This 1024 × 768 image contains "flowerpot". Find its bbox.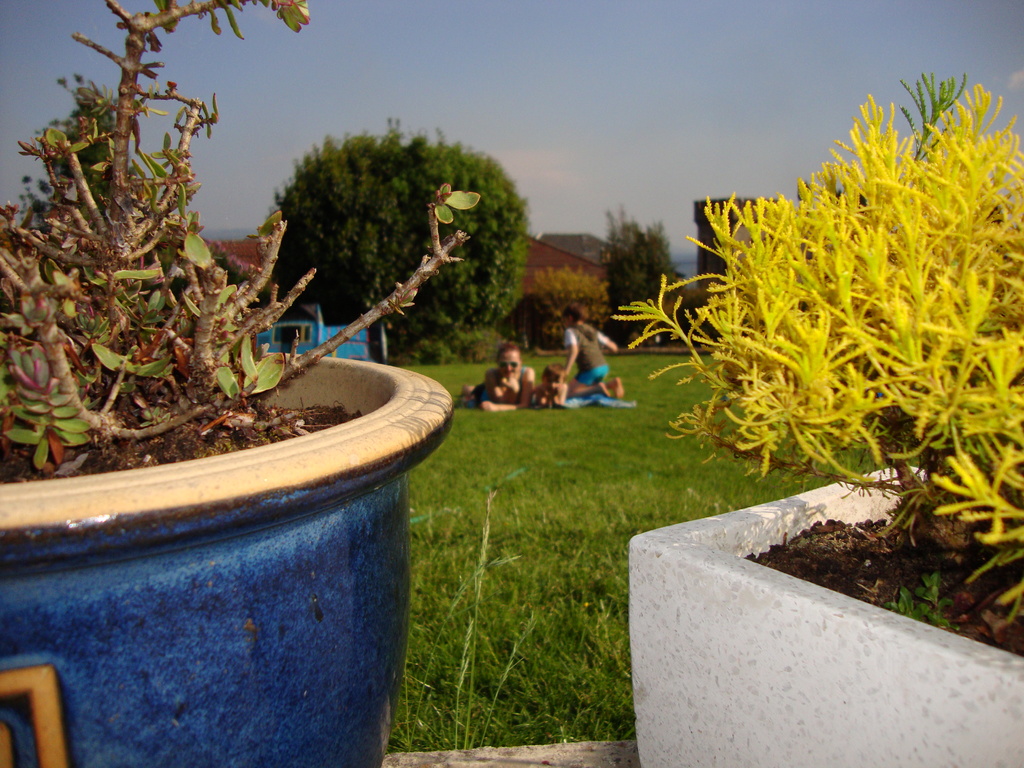
[624, 458, 1022, 767].
